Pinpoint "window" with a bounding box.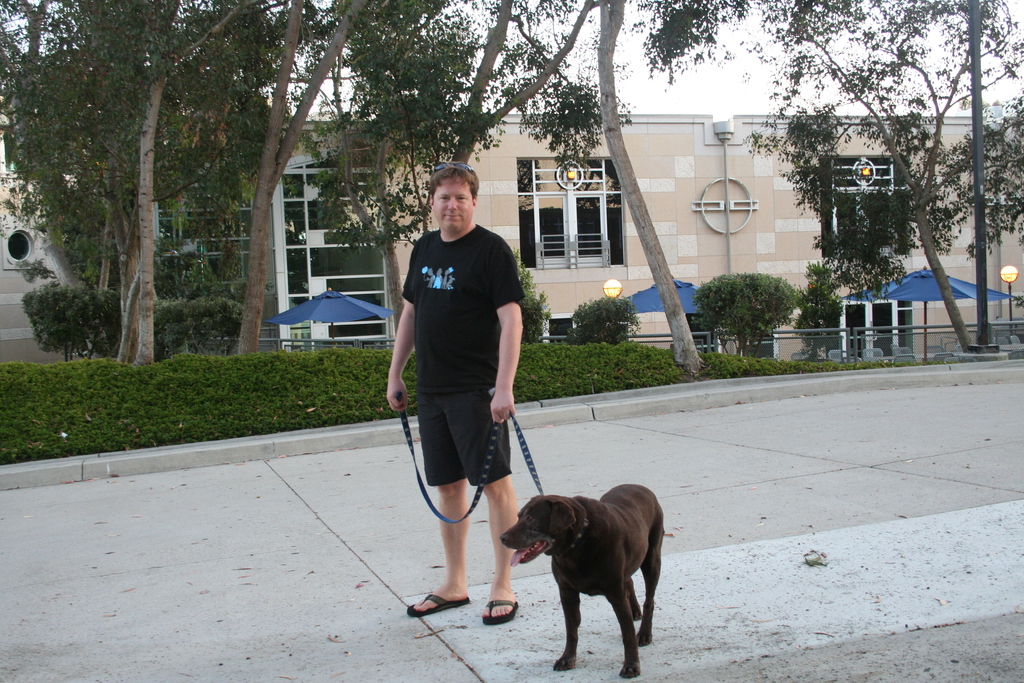
[832, 305, 925, 372].
